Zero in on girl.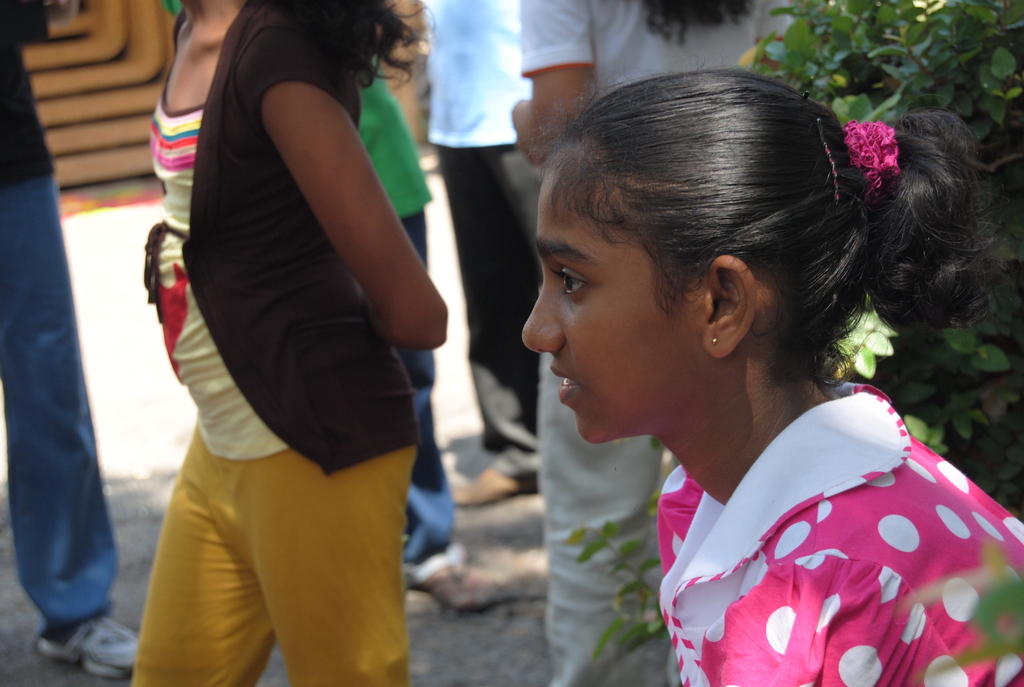
Zeroed in: 518:65:1023:686.
